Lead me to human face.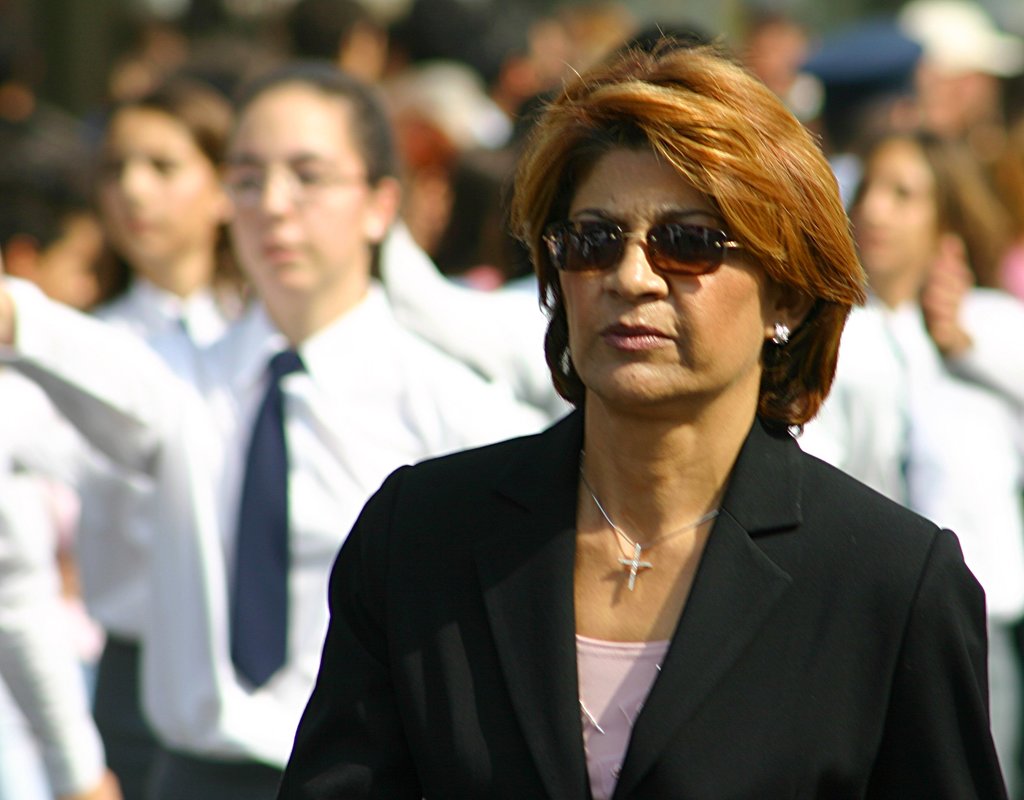
Lead to left=856, top=139, right=937, bottom=278.
